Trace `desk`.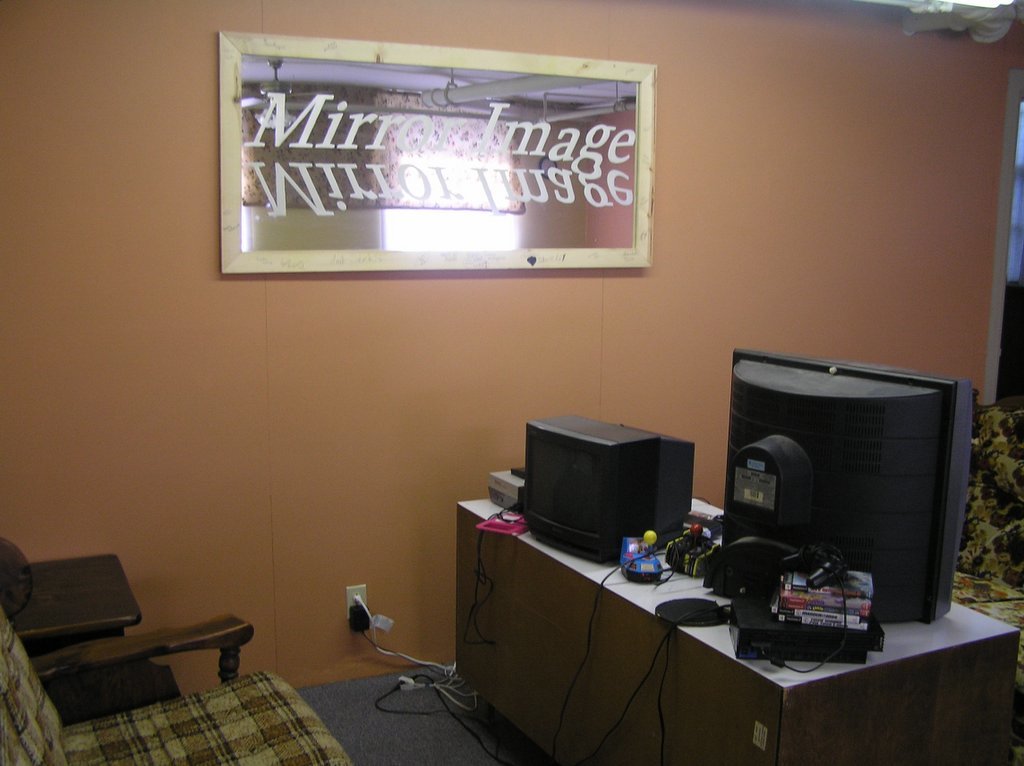
Traced to region(460, 497, 1017, 761).
